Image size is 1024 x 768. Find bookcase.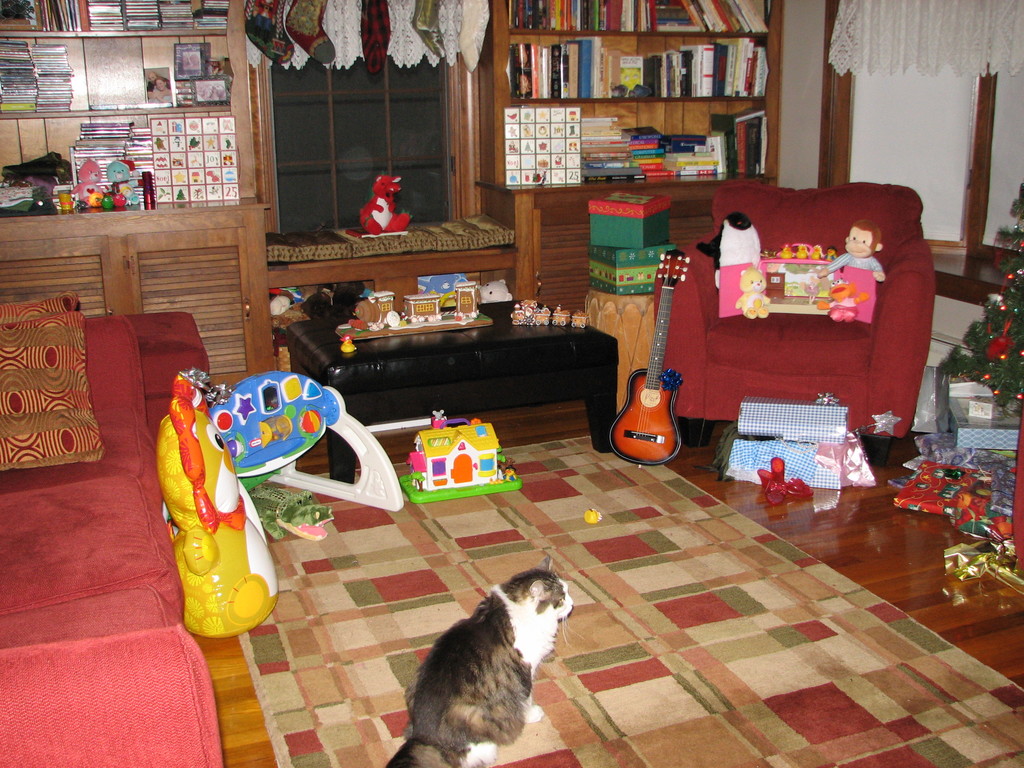
select_region(485, 0, 771, 182).
